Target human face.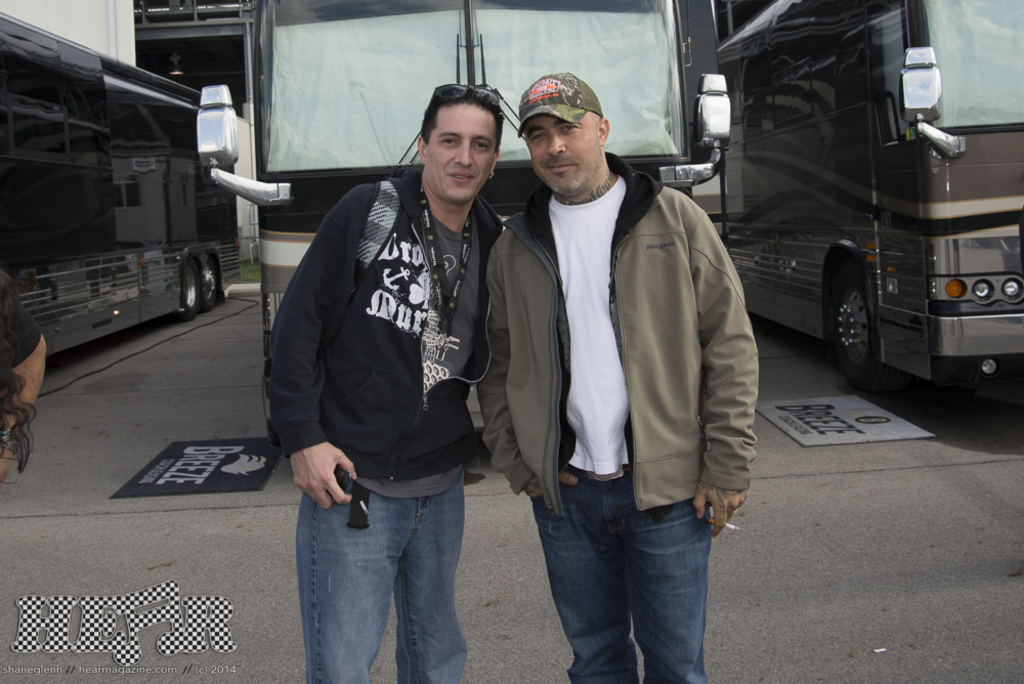
Target region: BBox(418, 100, 495, 203).
